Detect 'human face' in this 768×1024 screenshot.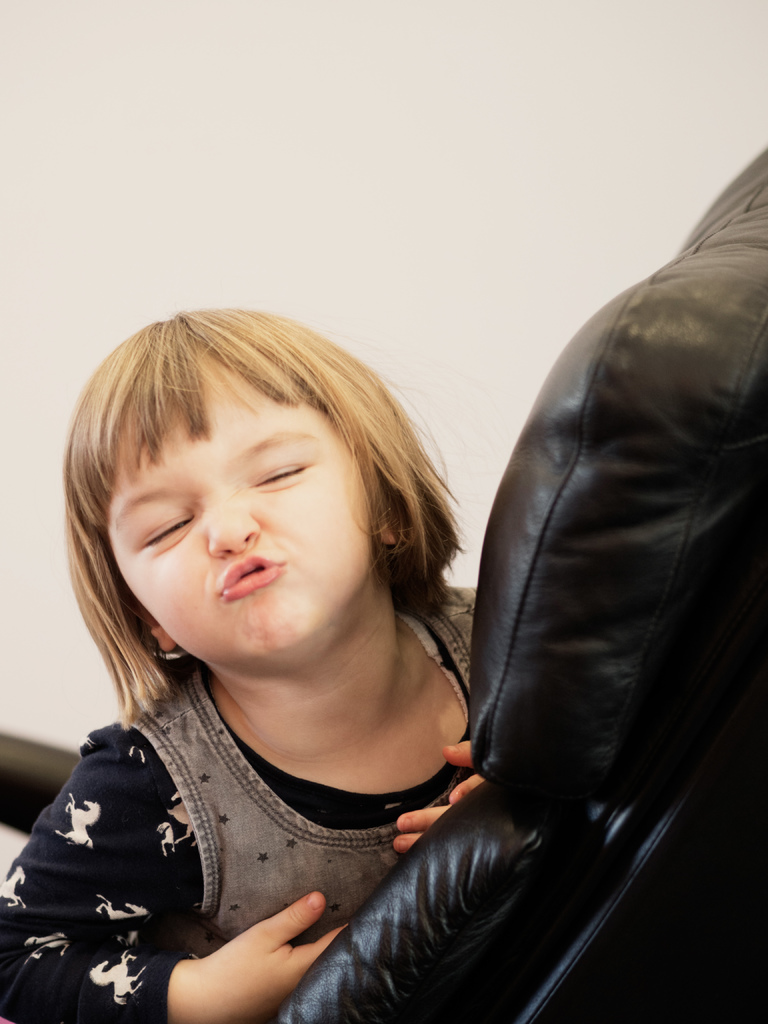
Detection: [x1=103, y1=342, x2=383, y2=664].
